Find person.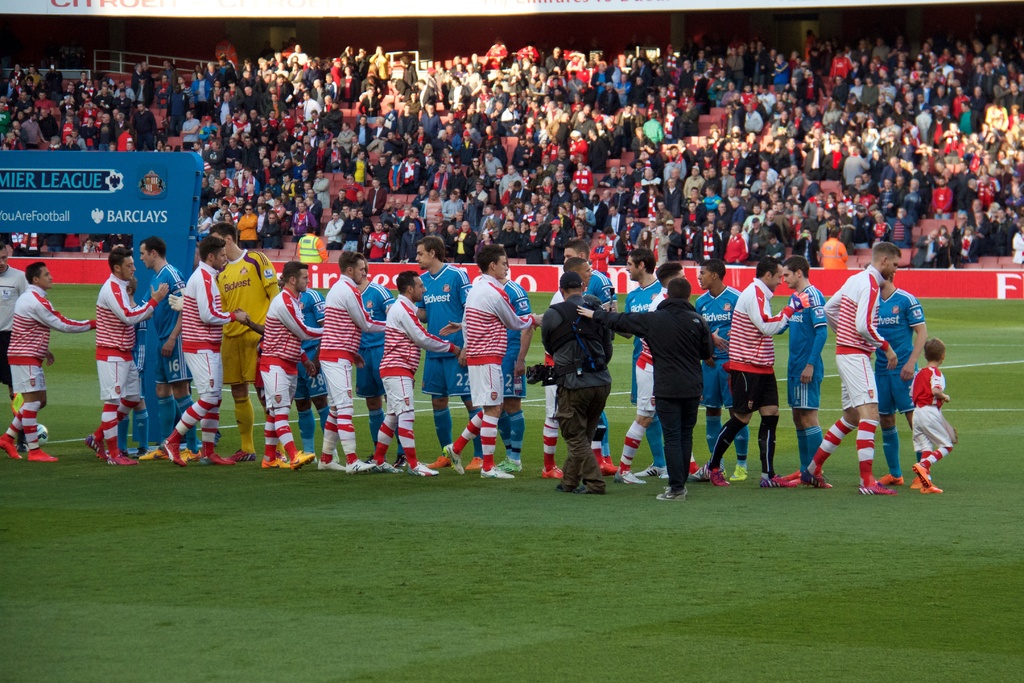
left=552, top=237, right=619, bottom=470.
